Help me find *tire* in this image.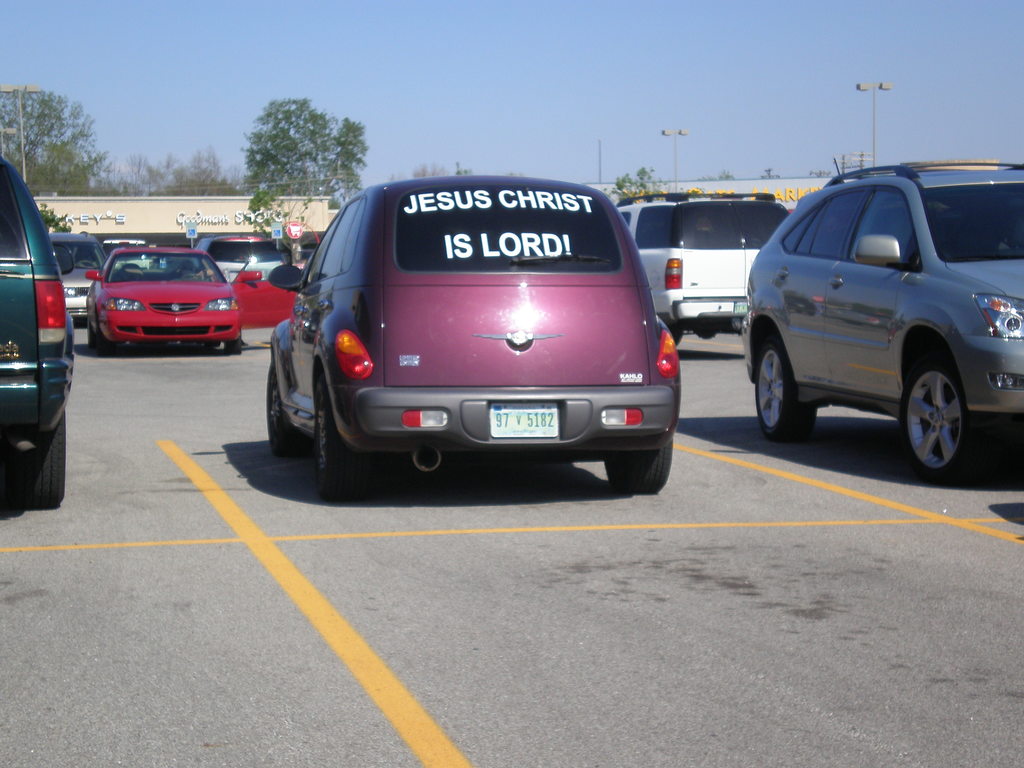
Found it: l=218, t=331, r=244, b=358.
